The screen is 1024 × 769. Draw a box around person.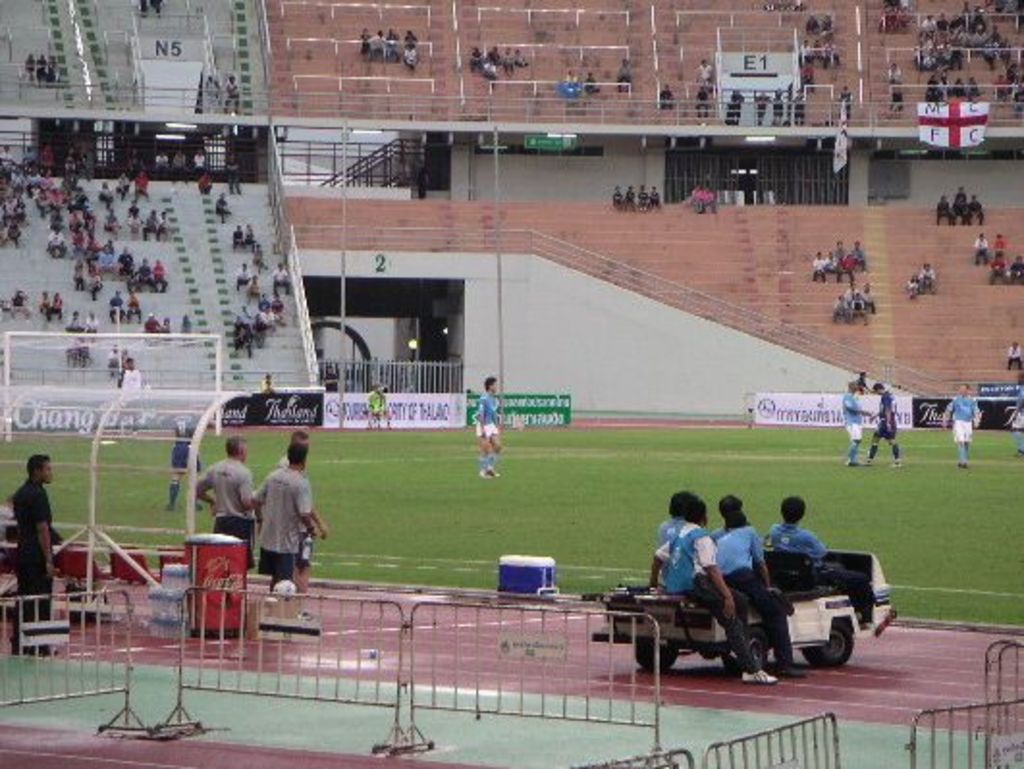
x1=611 y1=181 x2=660 y2=220.
